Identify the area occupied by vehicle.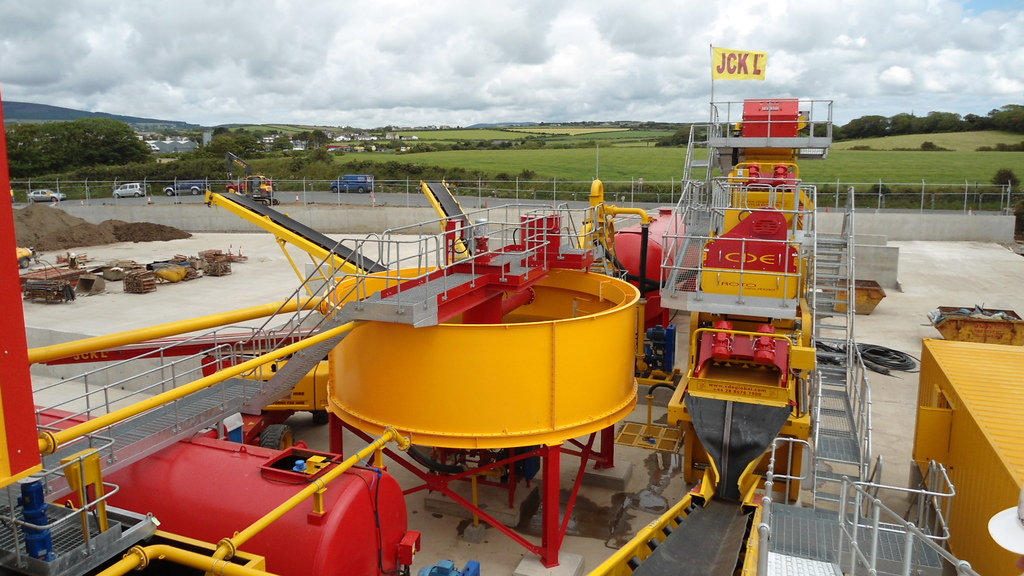
Area: 328:175:373:193.
